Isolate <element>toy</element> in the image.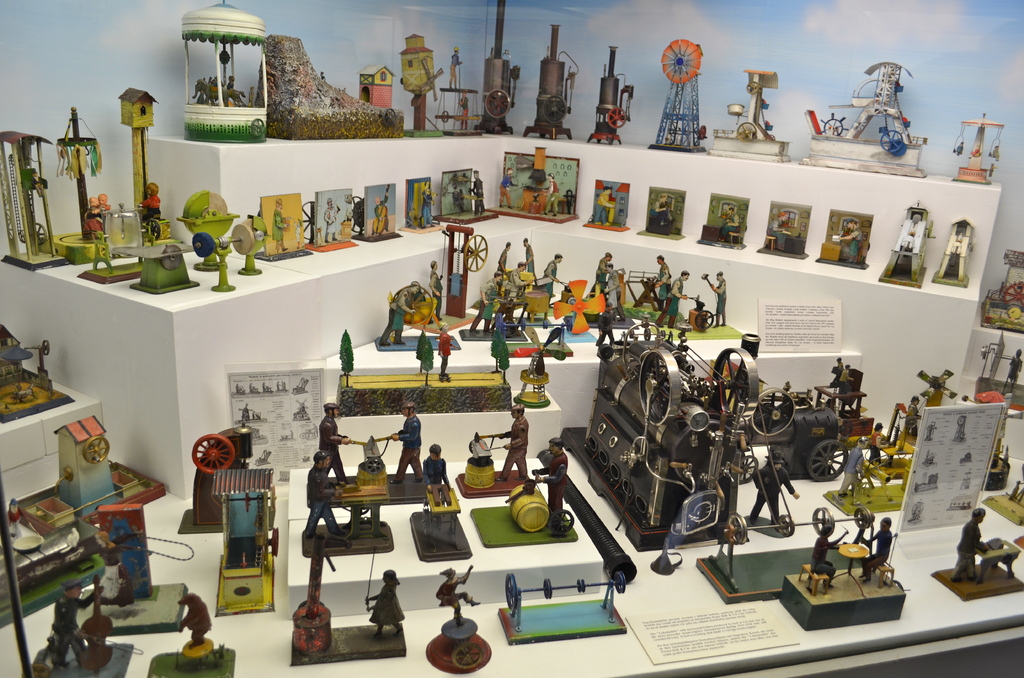
Isolated region: 307, 454, 340, 533.
